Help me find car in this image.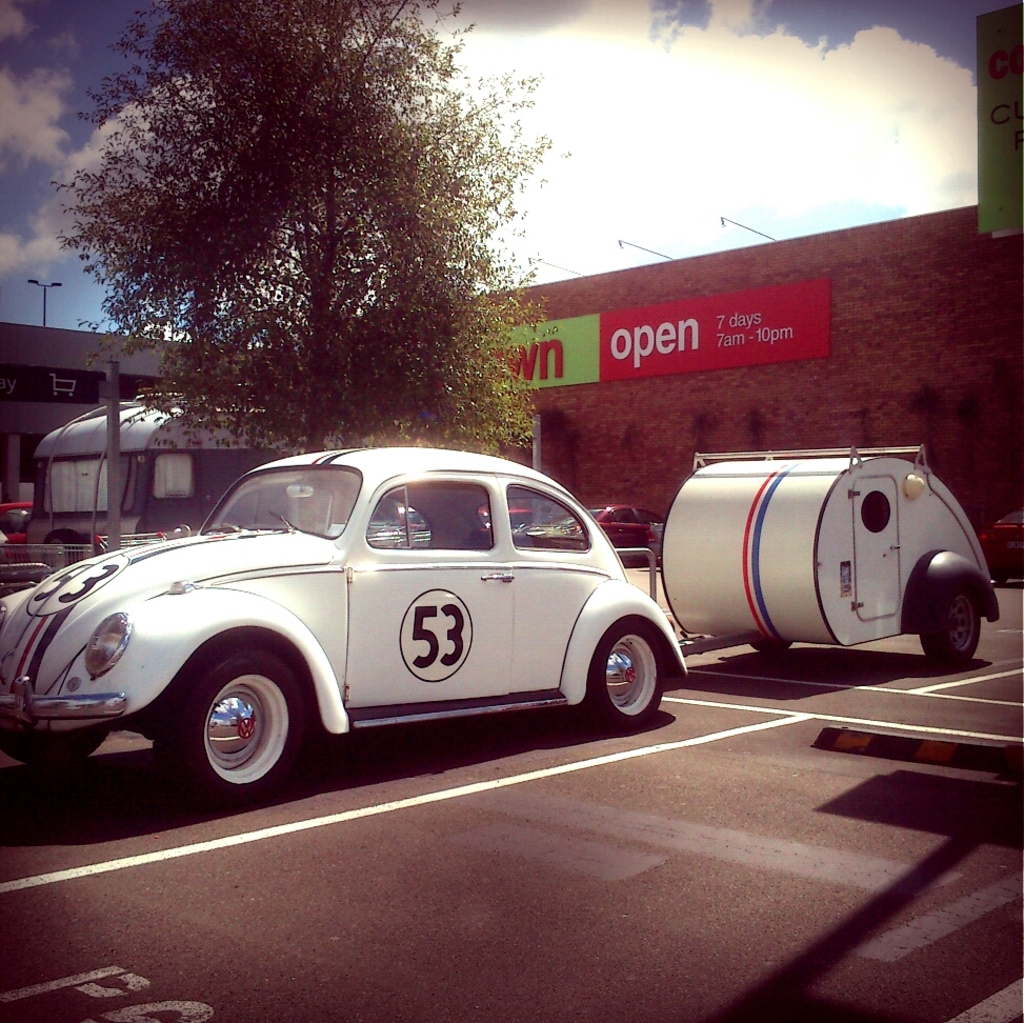
Found it: x1=390, y1=504, x2=526, y2=514.
